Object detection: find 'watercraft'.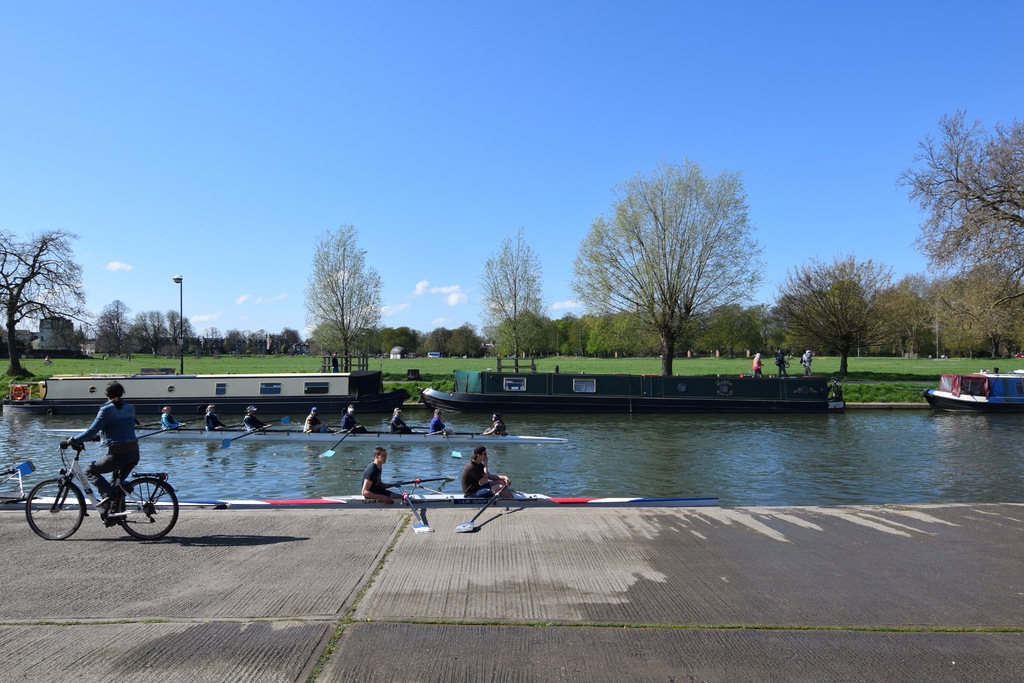
x1=420, y1=372, x2=852, y2=413.
